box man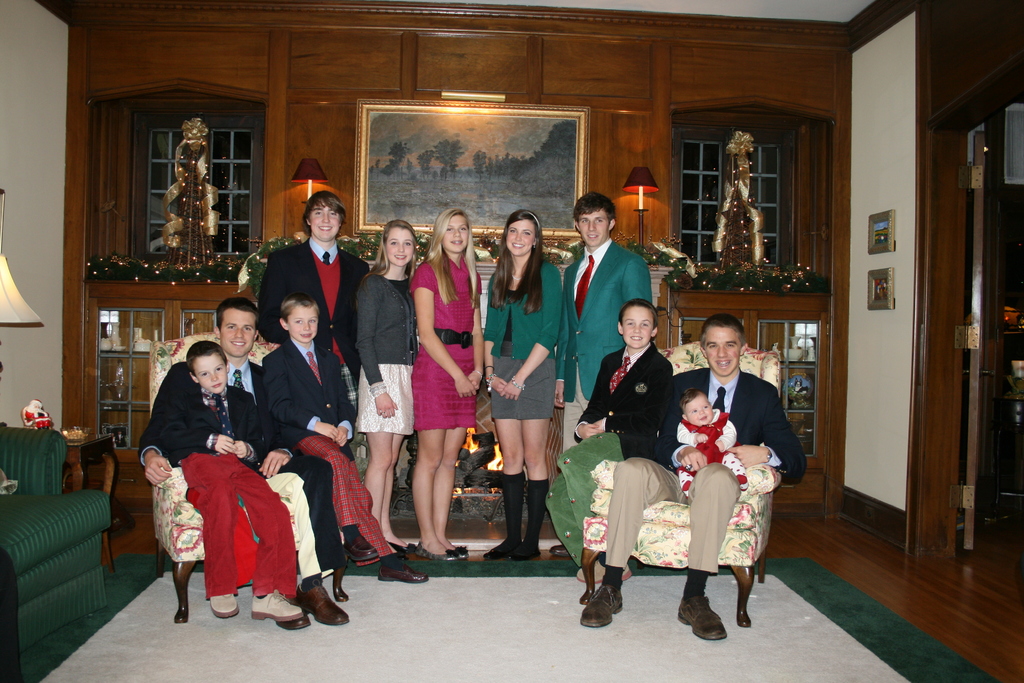
BBox(257, 191, 367, 377)
